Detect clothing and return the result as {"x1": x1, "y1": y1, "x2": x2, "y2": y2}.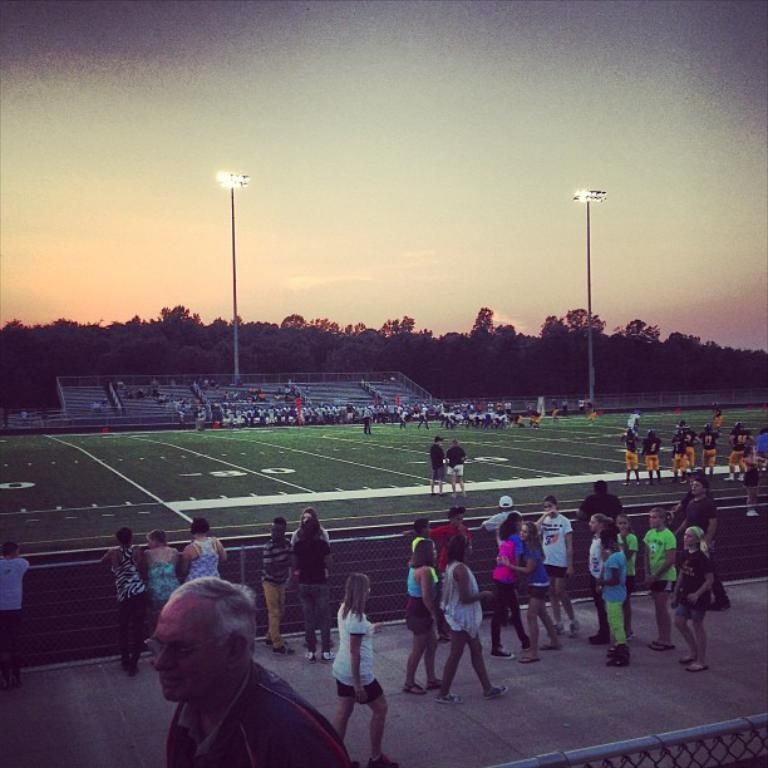
{"x1": 666, "y1": 432, "x2": 689, "y2": 477}.
